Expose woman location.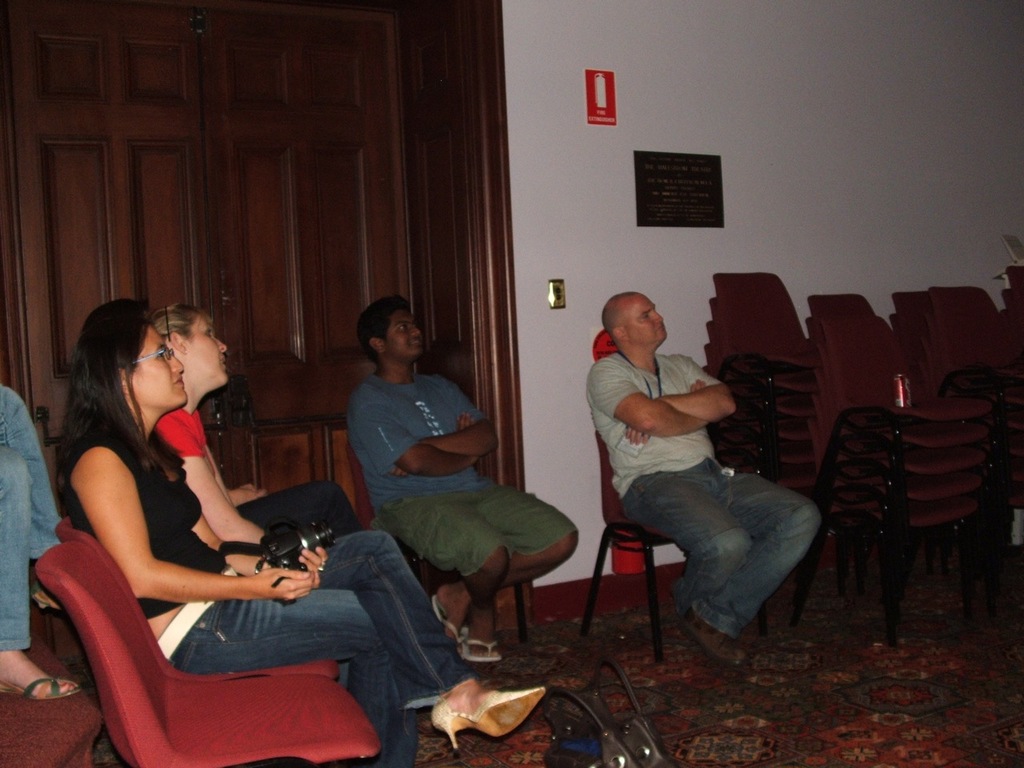
Exposed at locate(48, 286, 557, 767).
